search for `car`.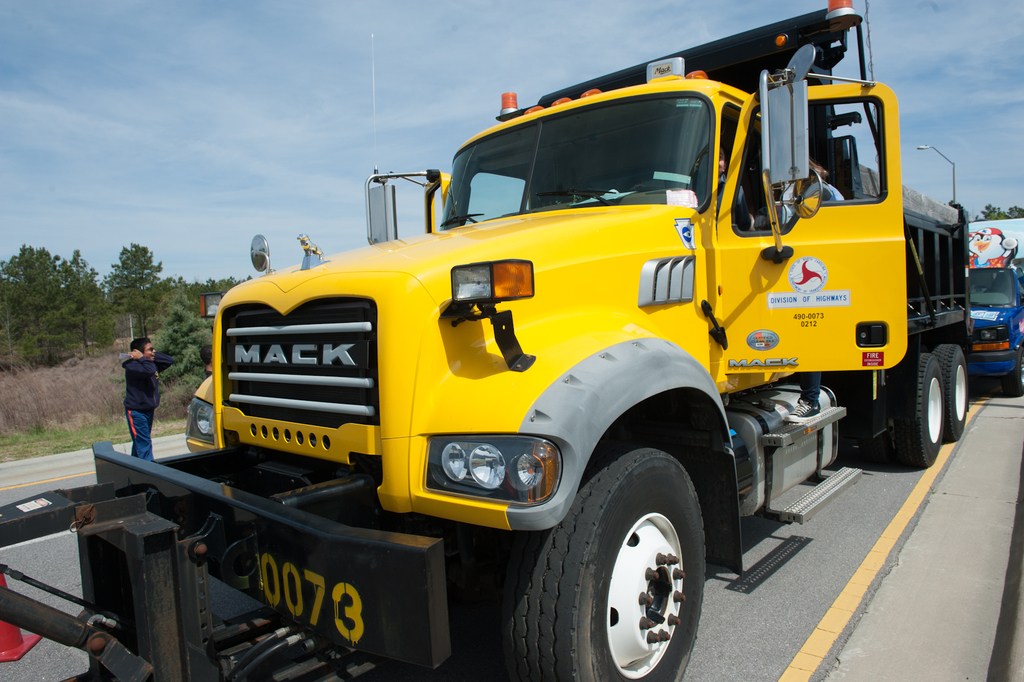
Found at bbox=[968, 267, 1023, 396].
